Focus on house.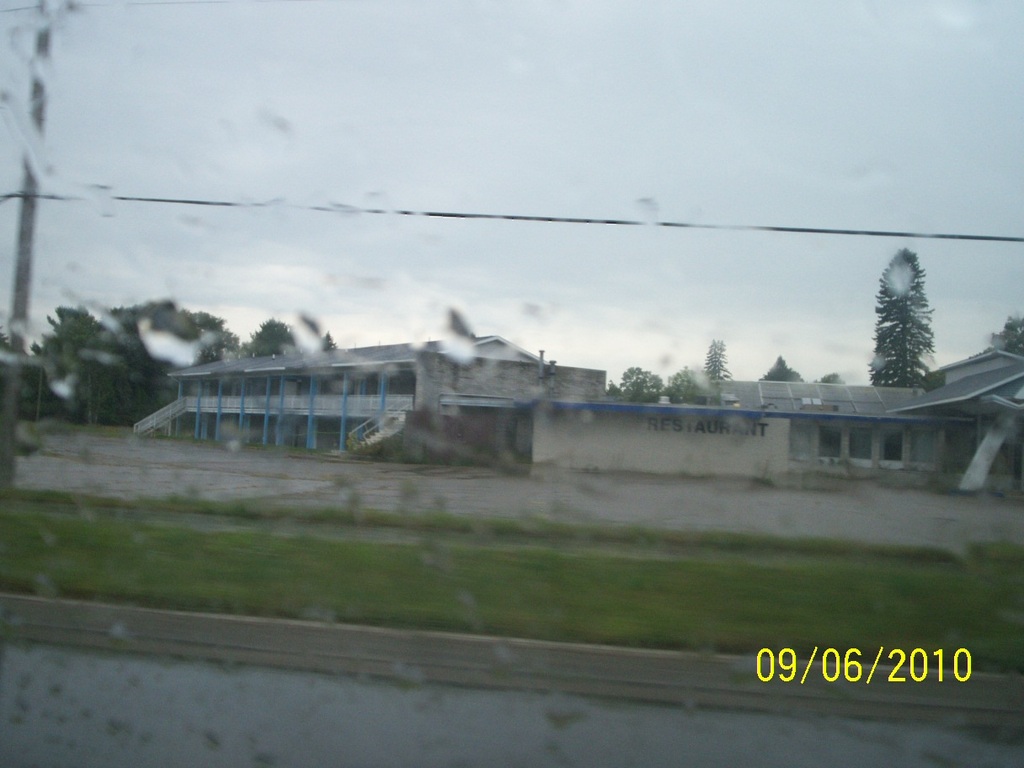
Focused at [left=712, top=347, right=1023, bottom=488].
